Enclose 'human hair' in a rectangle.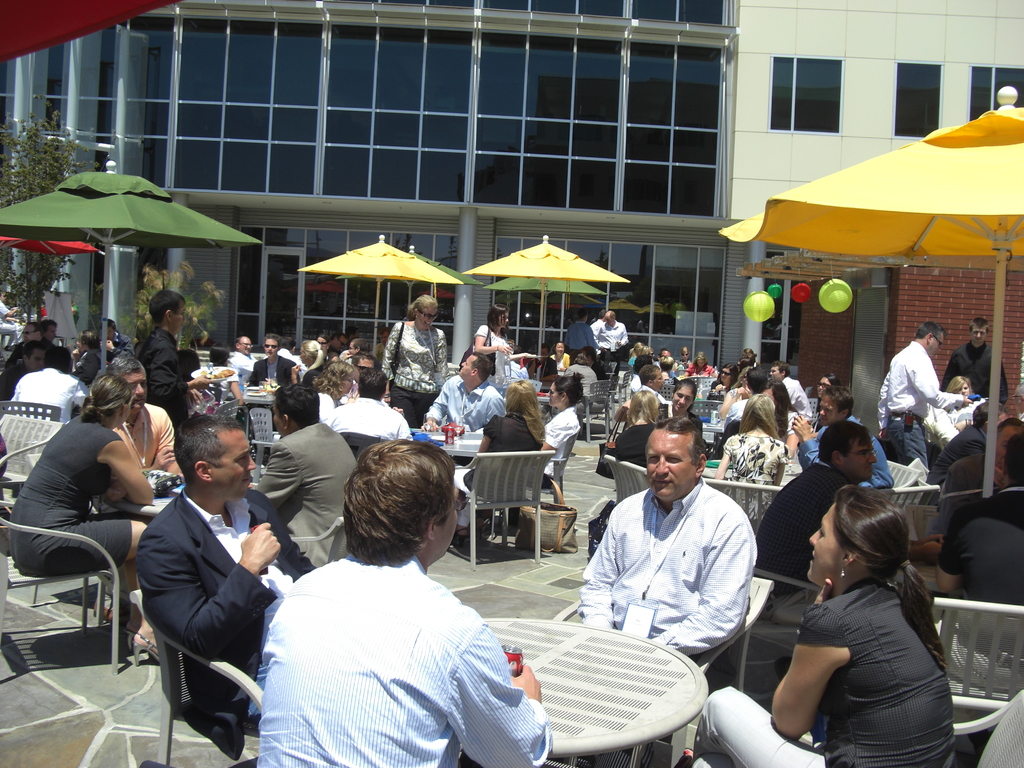
(747,365,769,391).
